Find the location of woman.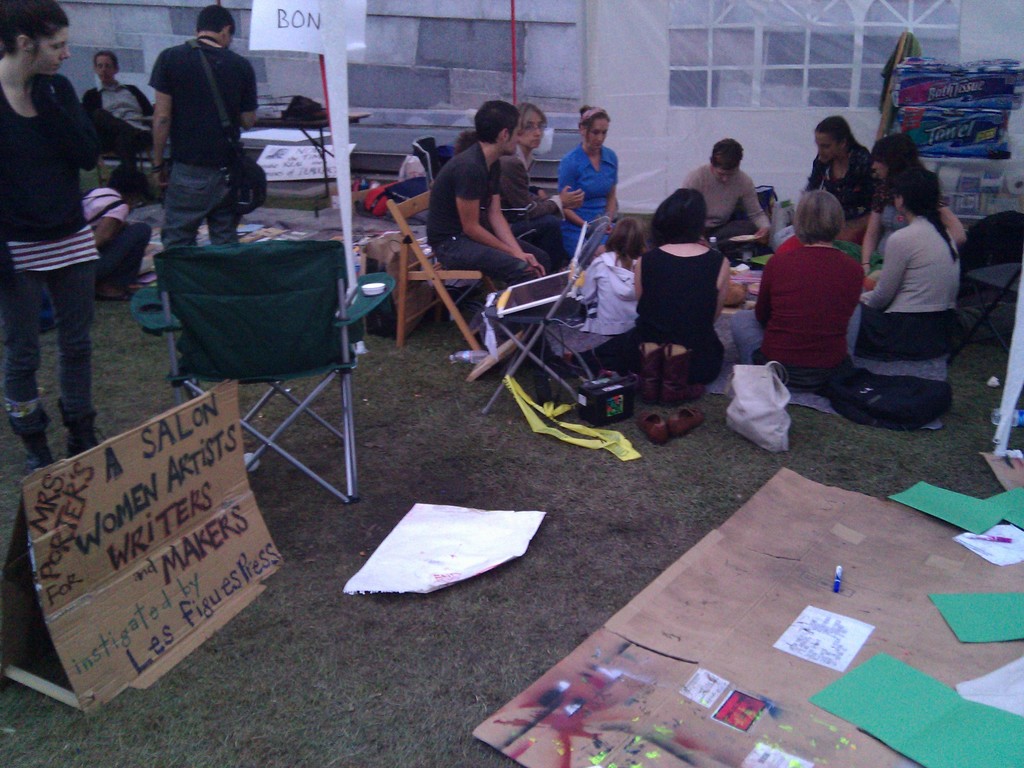
Location: 0,0,97,460.
